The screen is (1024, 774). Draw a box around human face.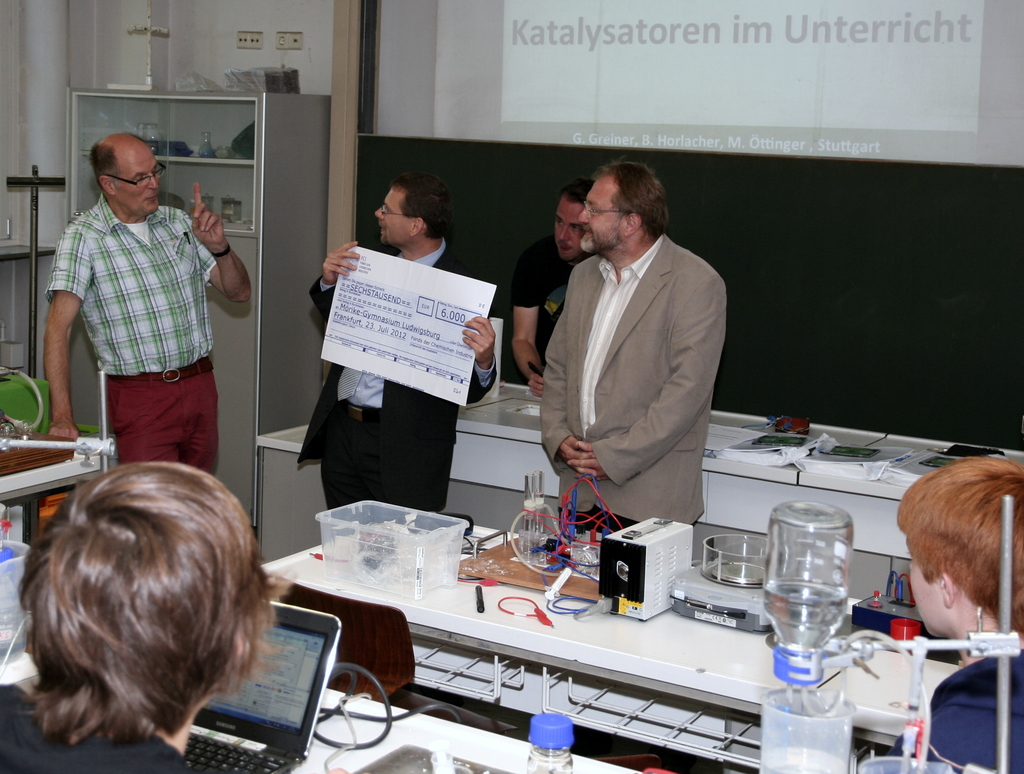
detection(579, 174, 625, 248).
